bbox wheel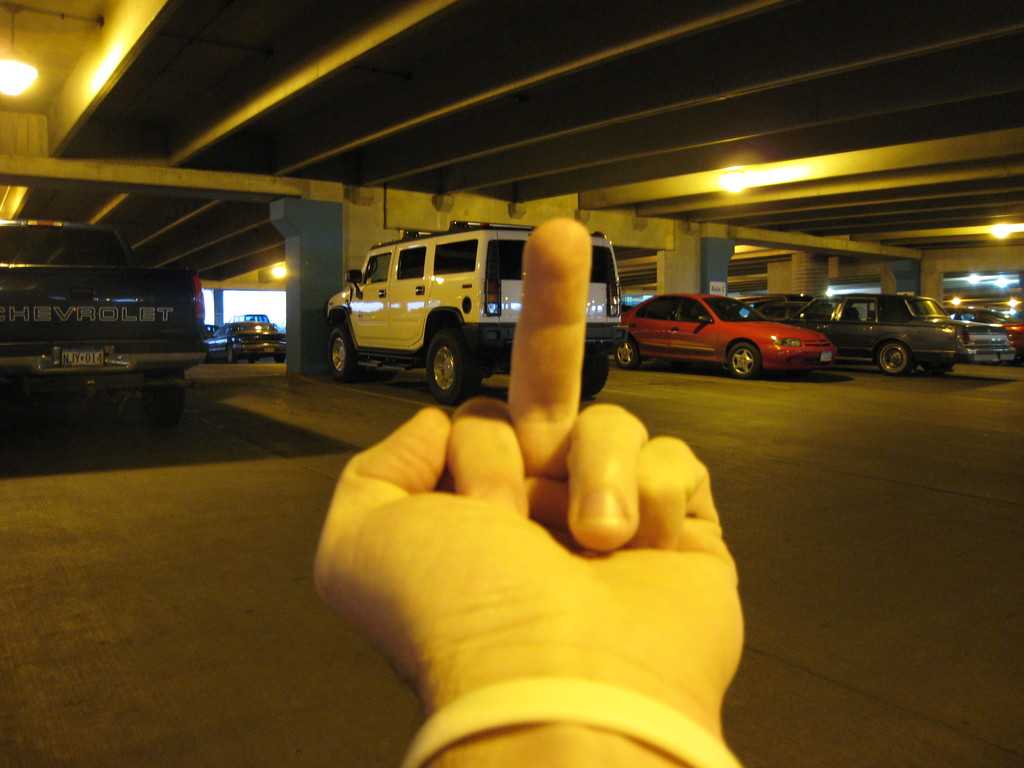
region(726, 344, 760, 380)
